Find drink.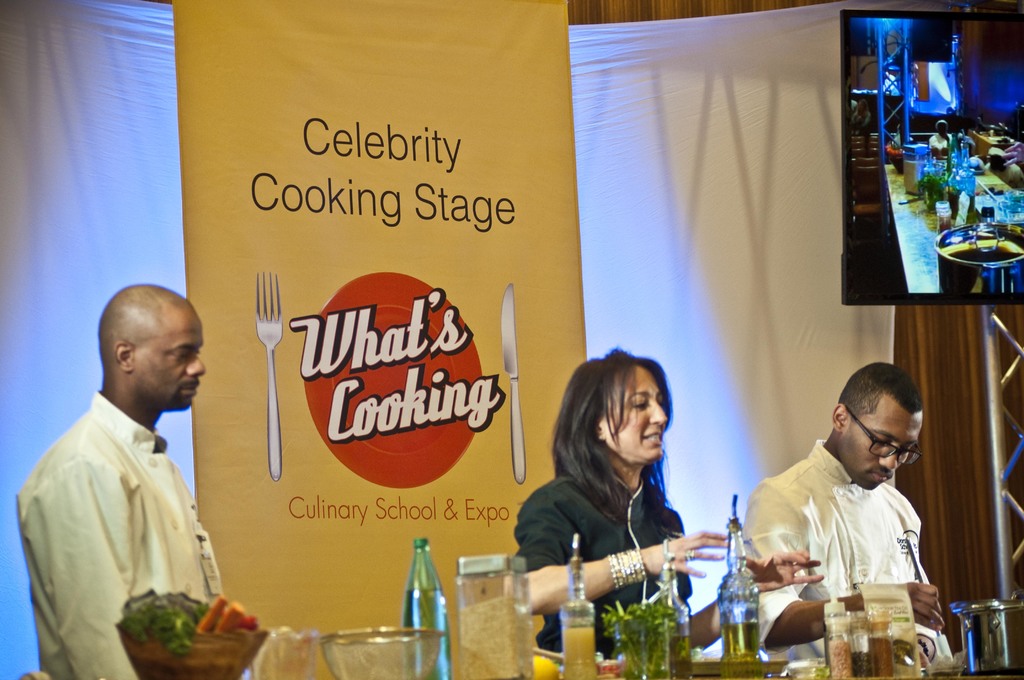
{"left": 720, "top": 494, "right": 759, "bottom": 679}.
